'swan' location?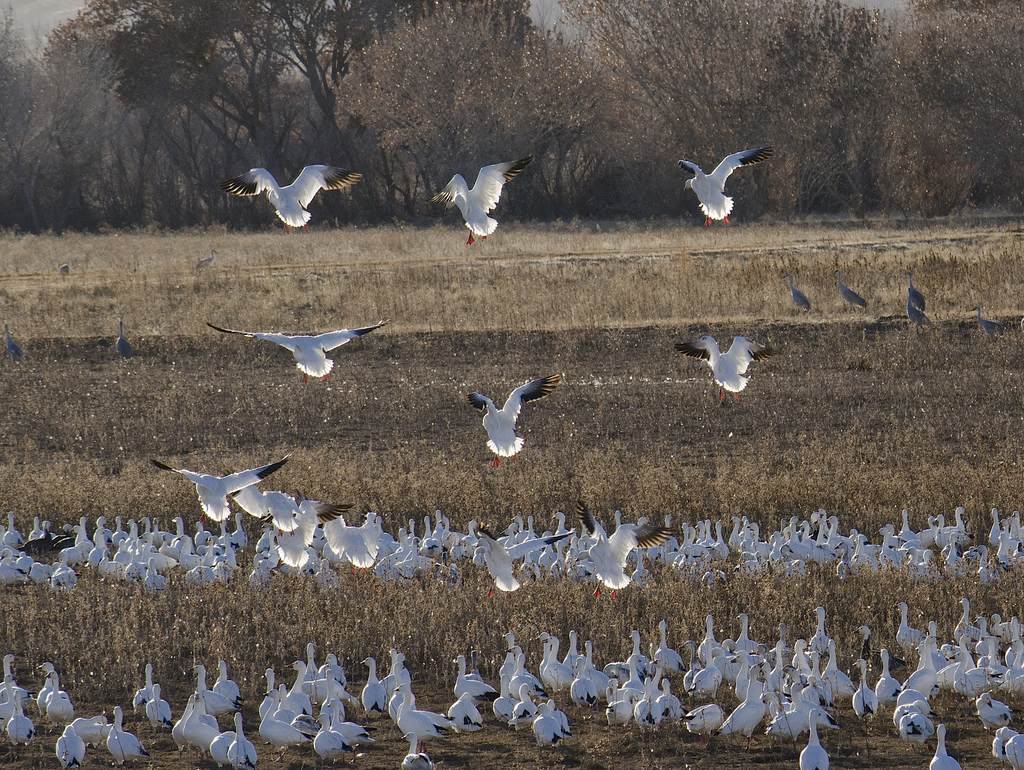
{"x1": 178, "y1": 705, "x2": 221, "y2": 758}
